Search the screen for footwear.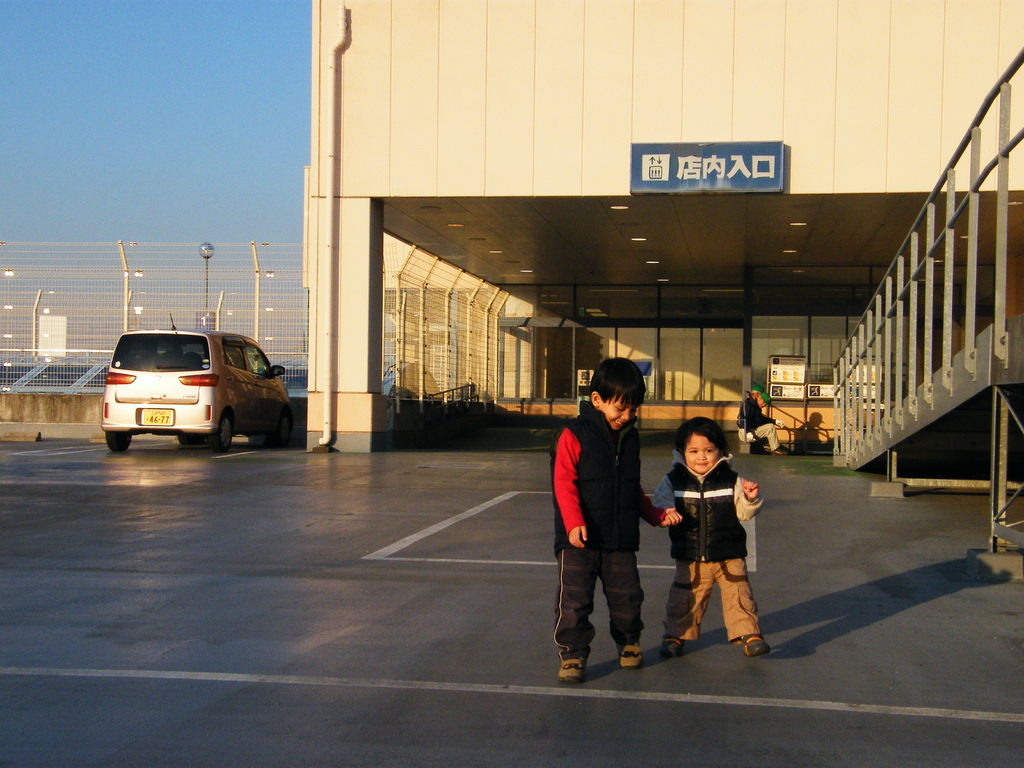
Found at bbox=[614, 641, 643, 671].
